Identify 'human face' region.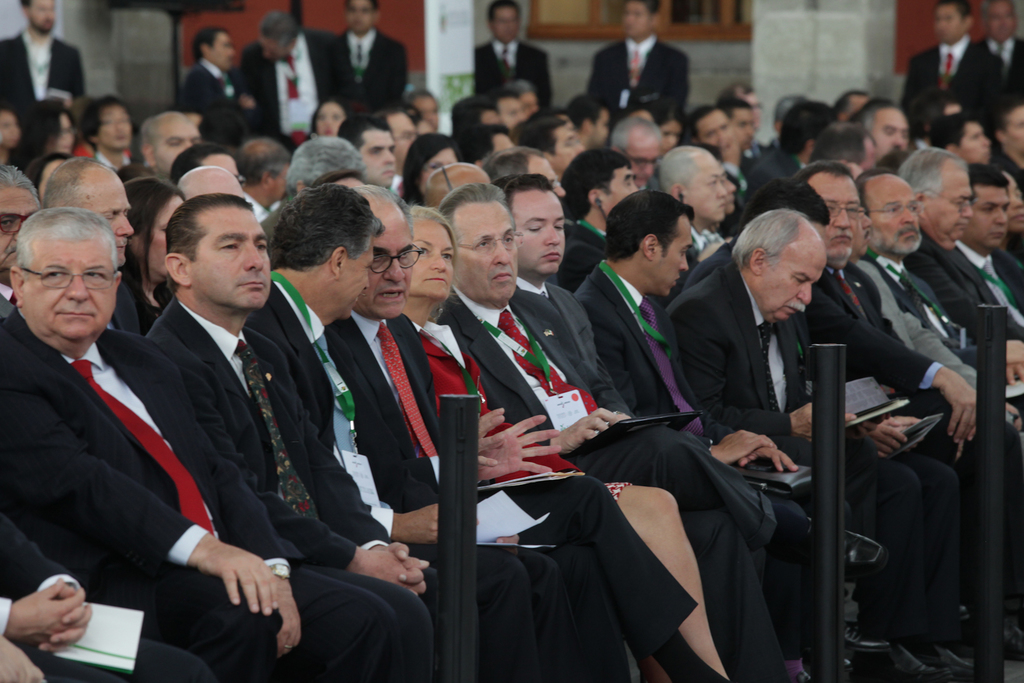
Region: box=[451, 199, 521, 307].
